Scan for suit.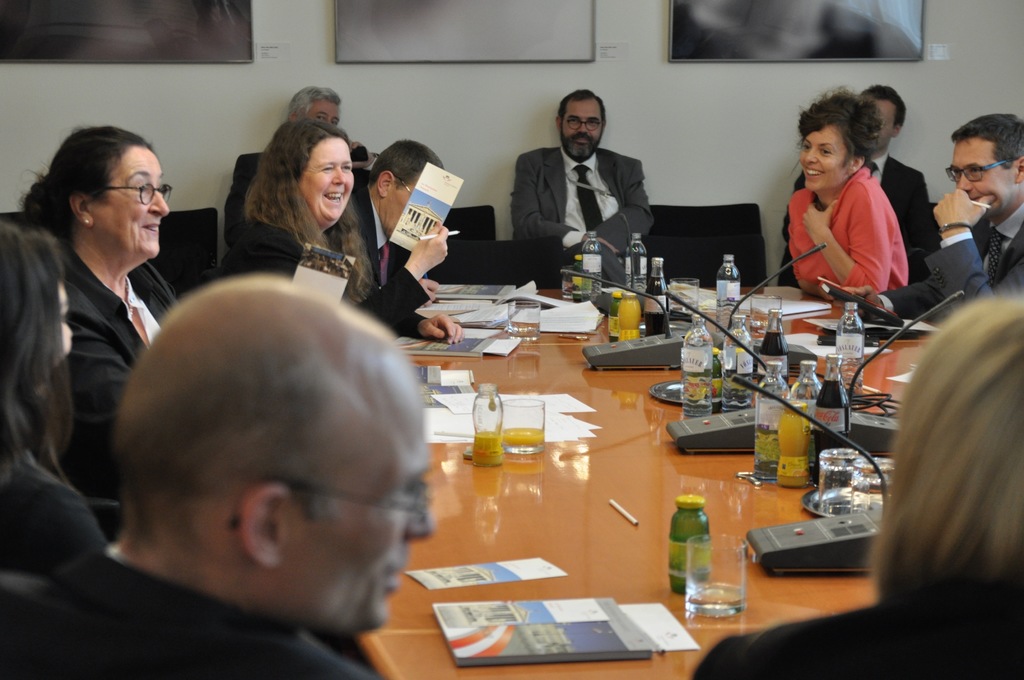
Scan result: <box>0,446,115,556</box>.
